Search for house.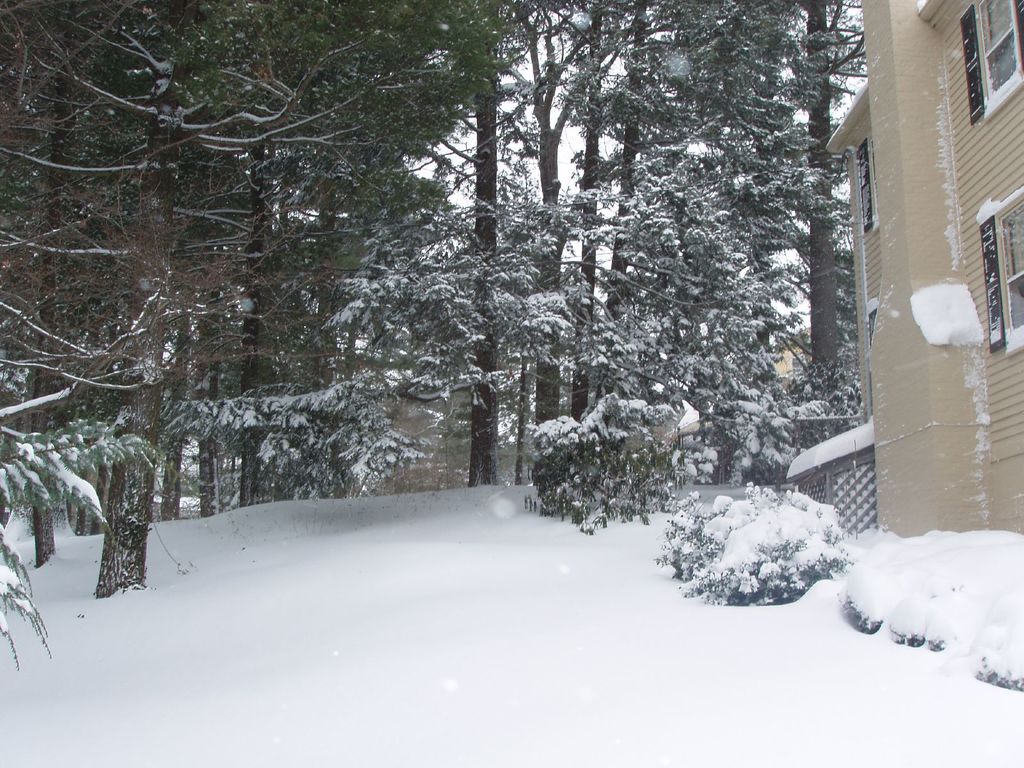
Found at Rect(845, 0, 1023, 534).
